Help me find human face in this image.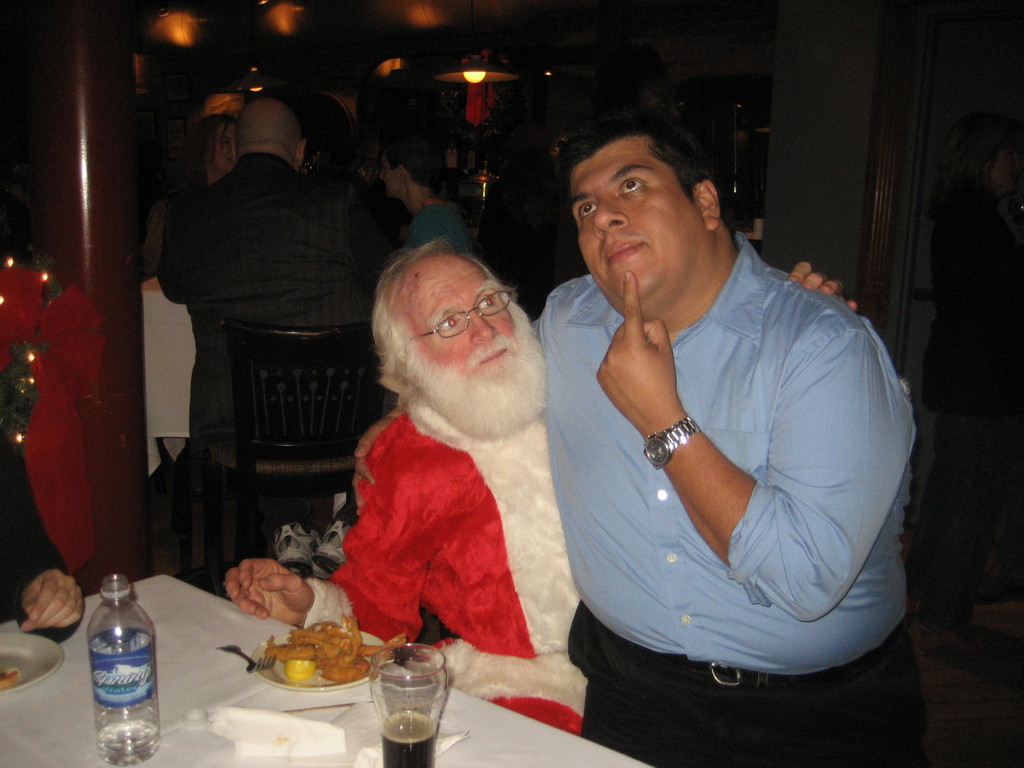
Found it: <box>213,125,235,173</box>.
